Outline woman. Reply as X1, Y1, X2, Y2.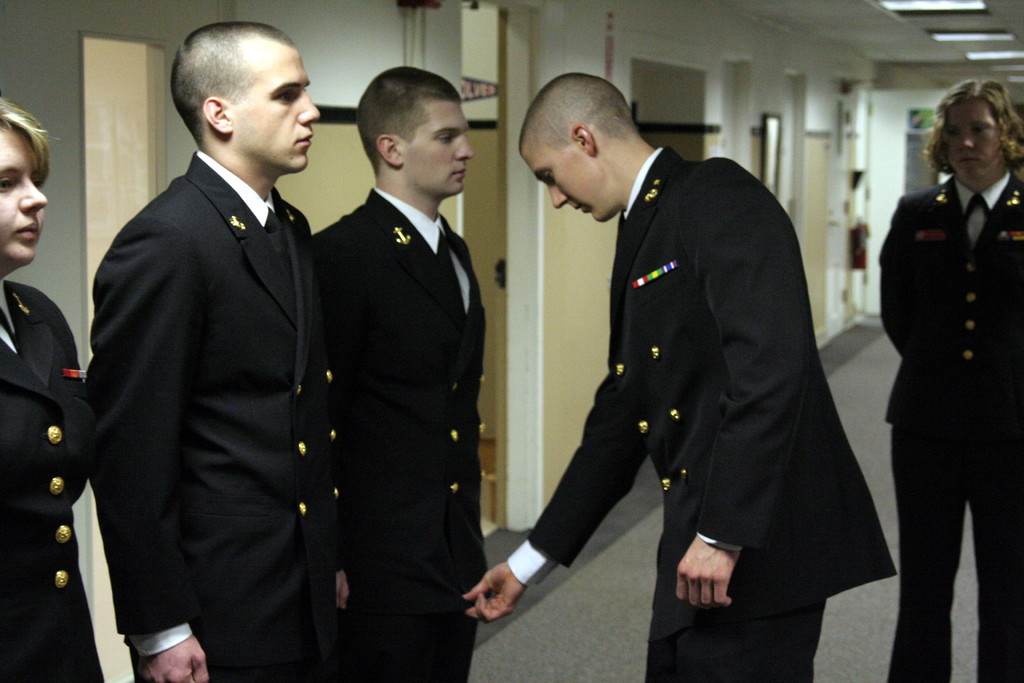
0, 97, 106, 682.
